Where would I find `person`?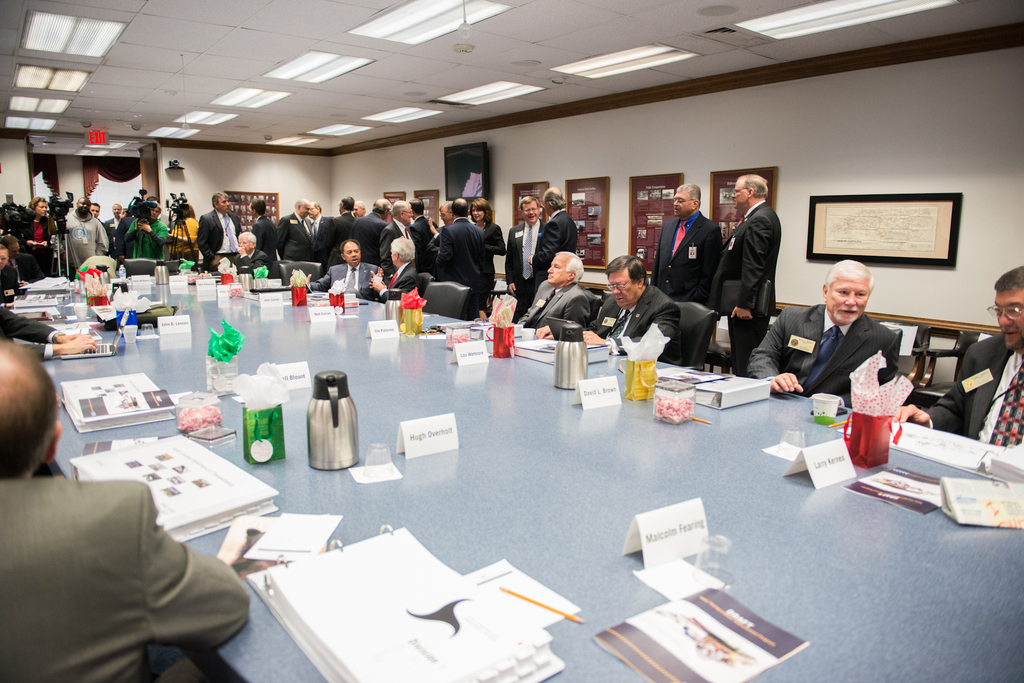
At box(532, 186, 578, 284).
